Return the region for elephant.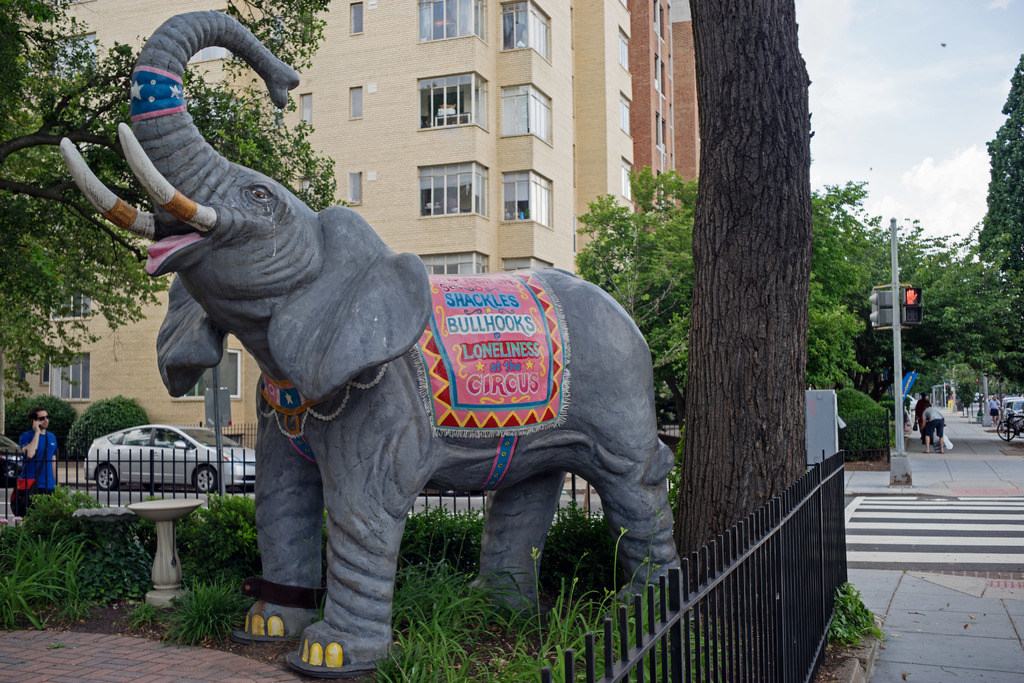
95, 94, 664, 653.
